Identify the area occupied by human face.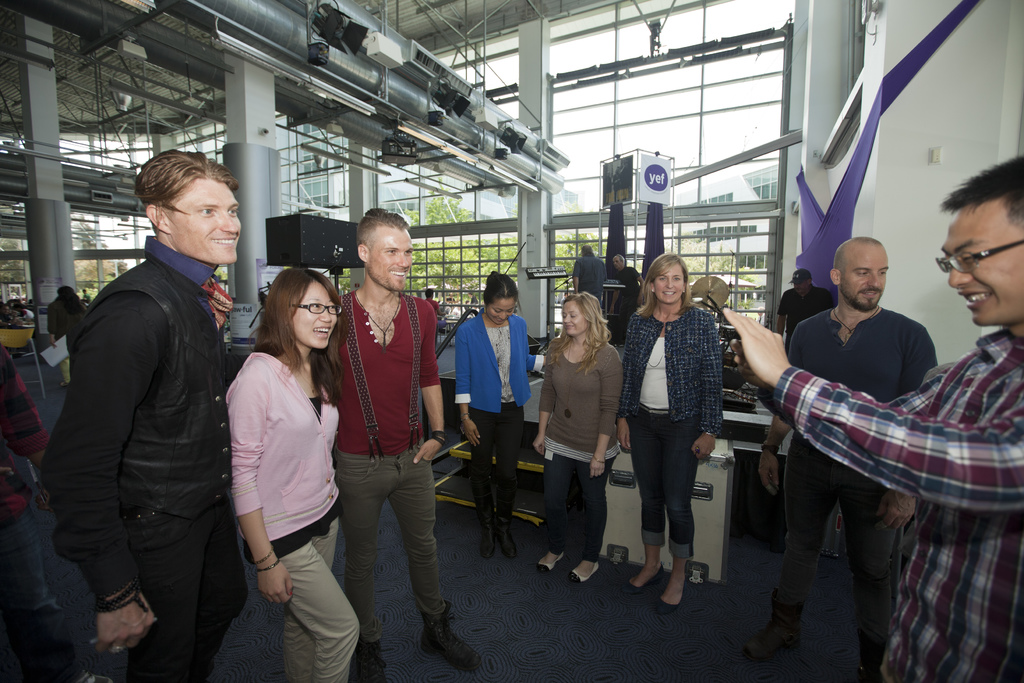
Area: Rect(615, 258, 624, 268).
